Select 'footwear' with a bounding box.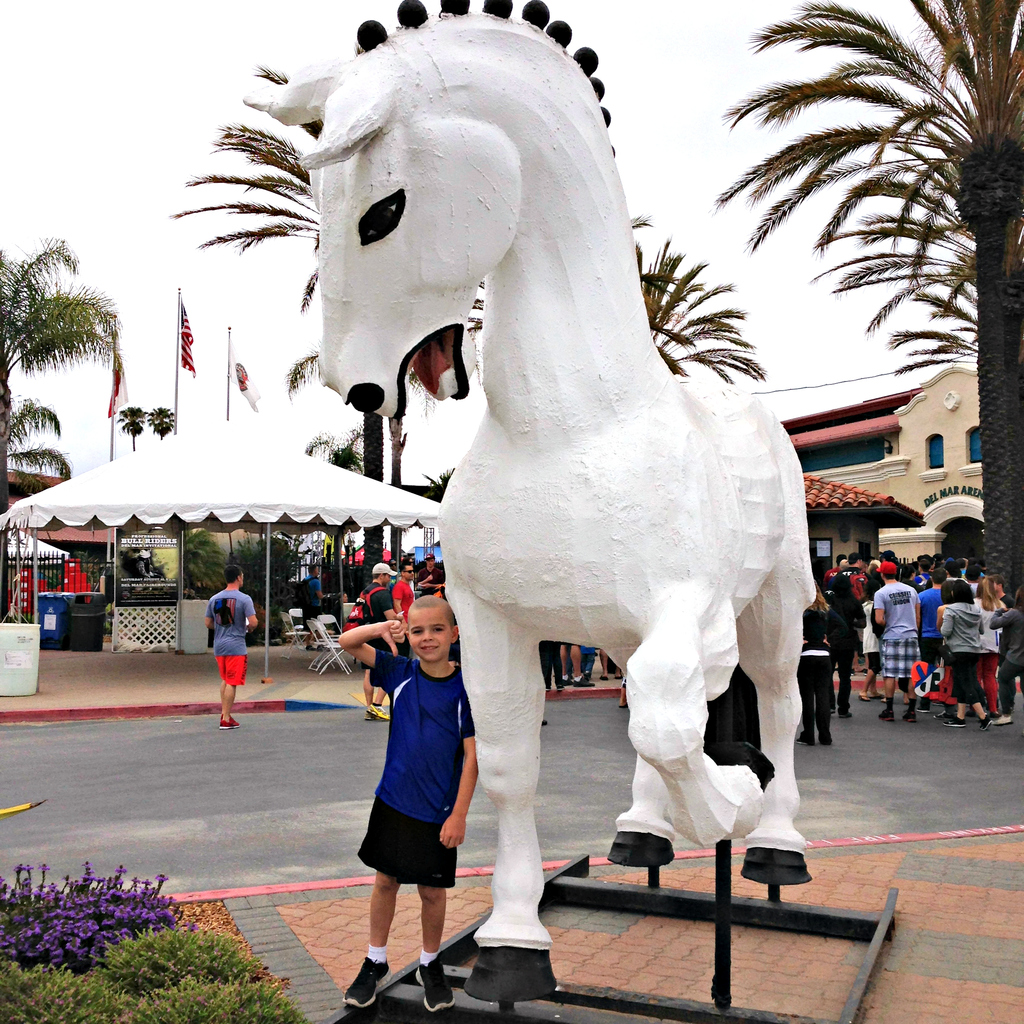
[x1=979, y1=719, x2=991, y2=730].
